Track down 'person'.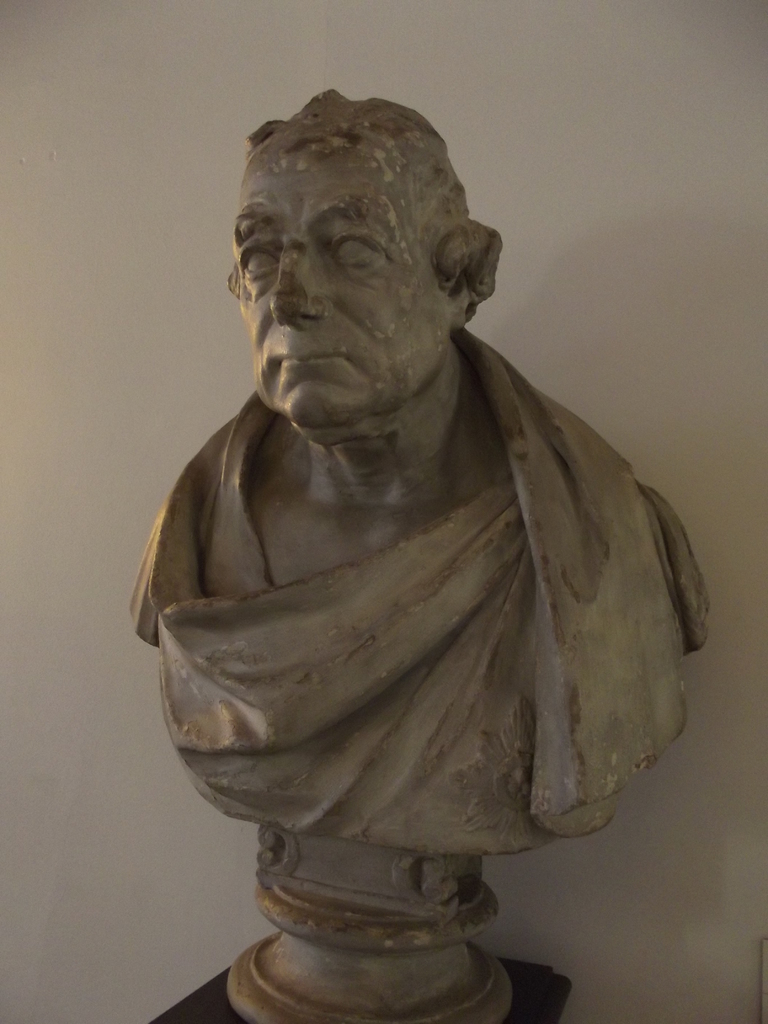
Tracked to bbox=(109, 97, 752, 920).
